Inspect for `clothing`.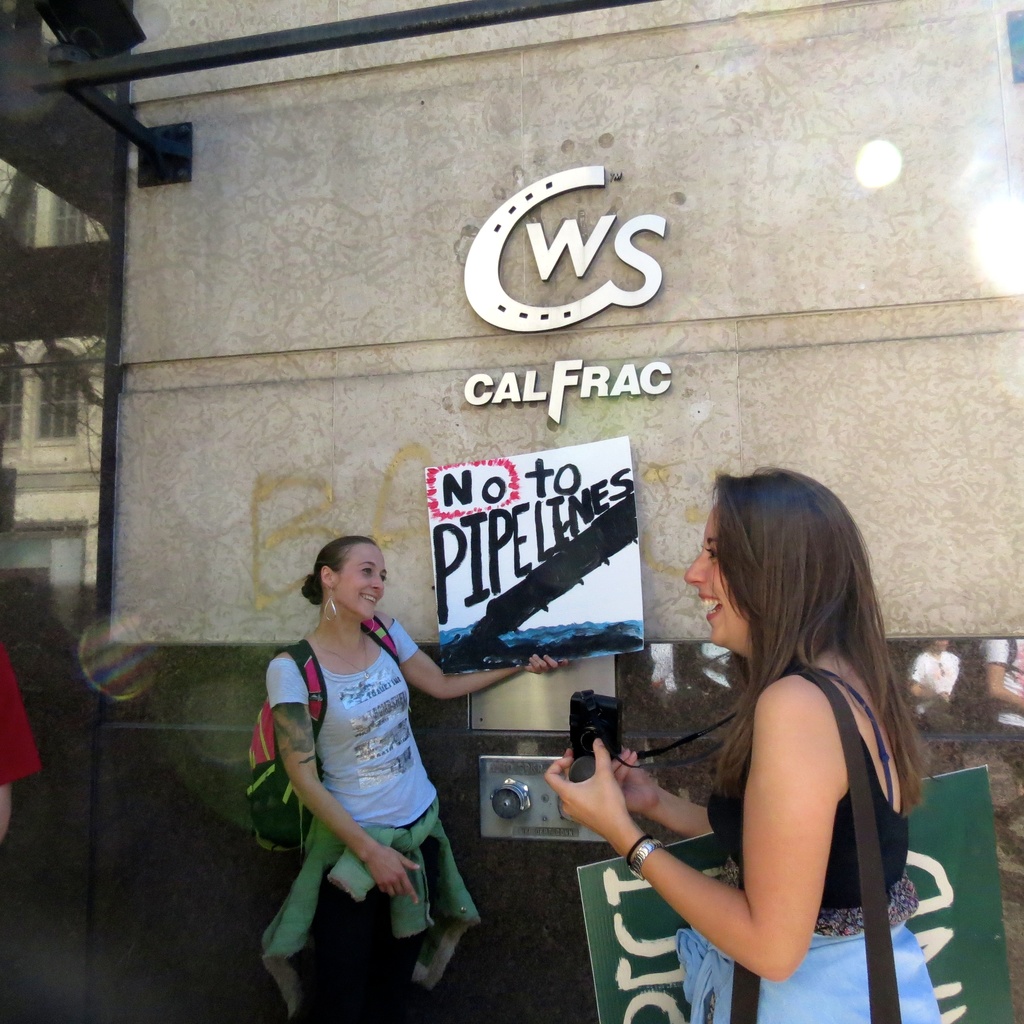
Inspection: (x1=276, y1=589, x2=464, y2=955).
